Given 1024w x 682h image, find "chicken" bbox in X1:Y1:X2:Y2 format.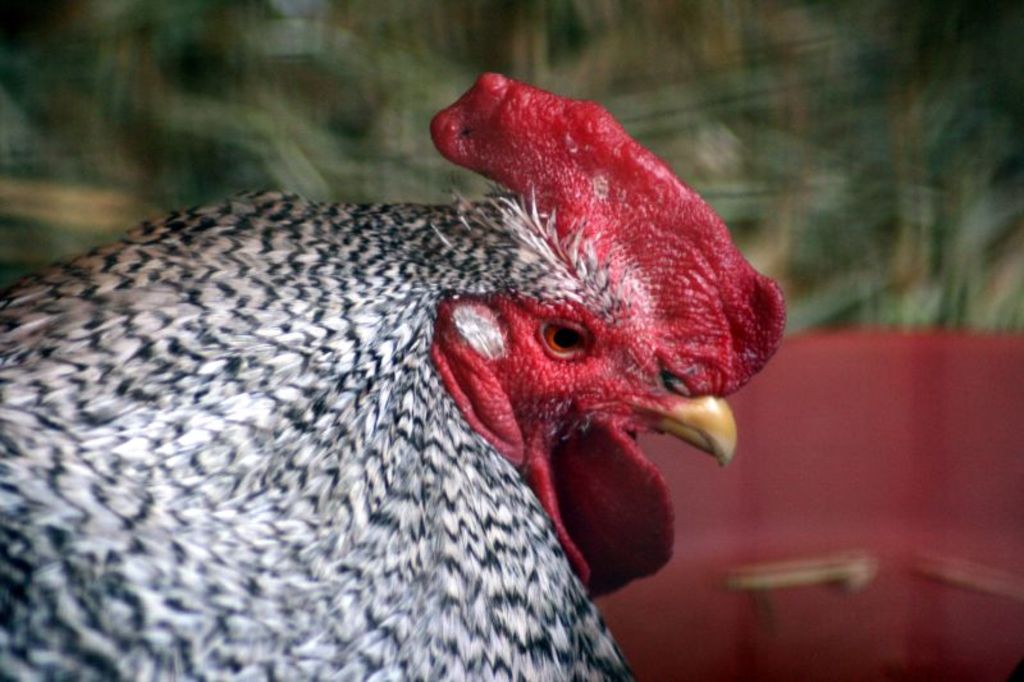
0:72:781:681.
